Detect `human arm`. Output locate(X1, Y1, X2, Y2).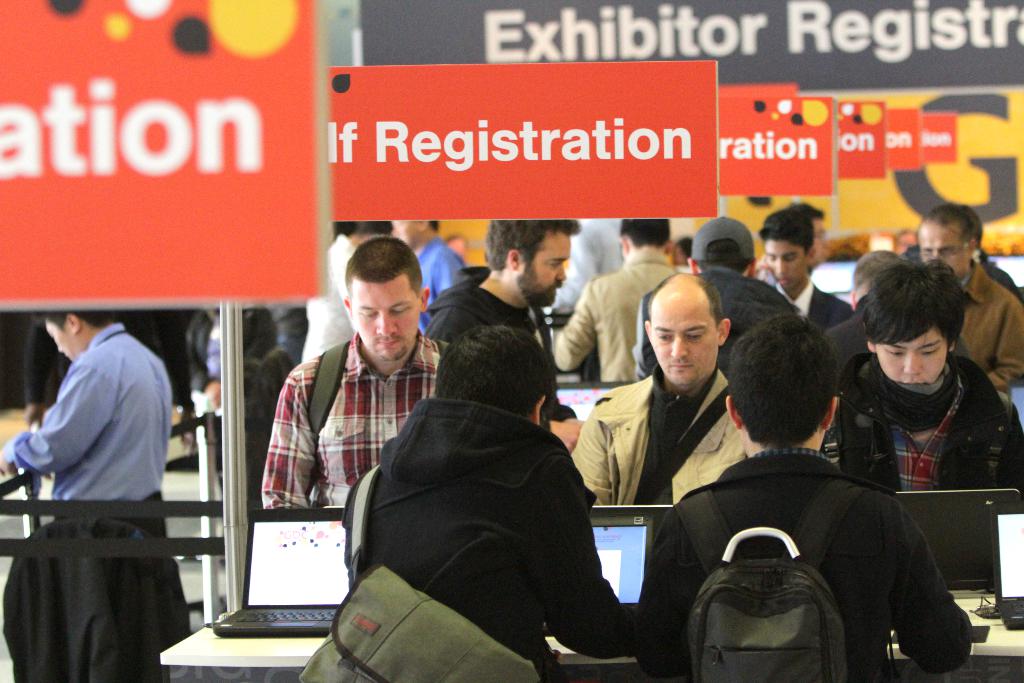
locate(852, 502, 973, 675).
